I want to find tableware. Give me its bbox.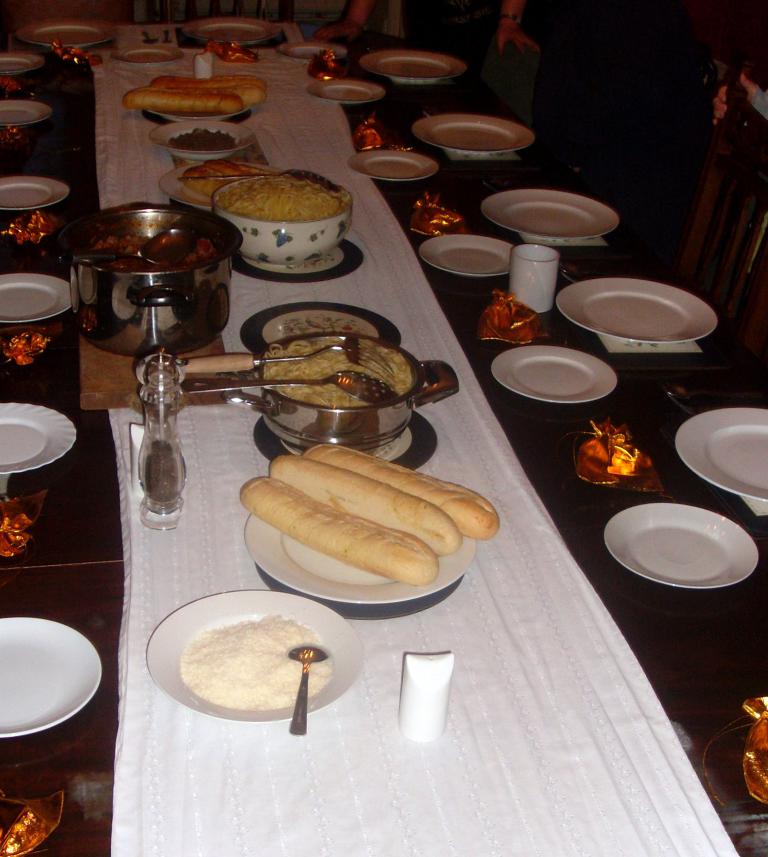
bbox(0, 277, 77, 325).
